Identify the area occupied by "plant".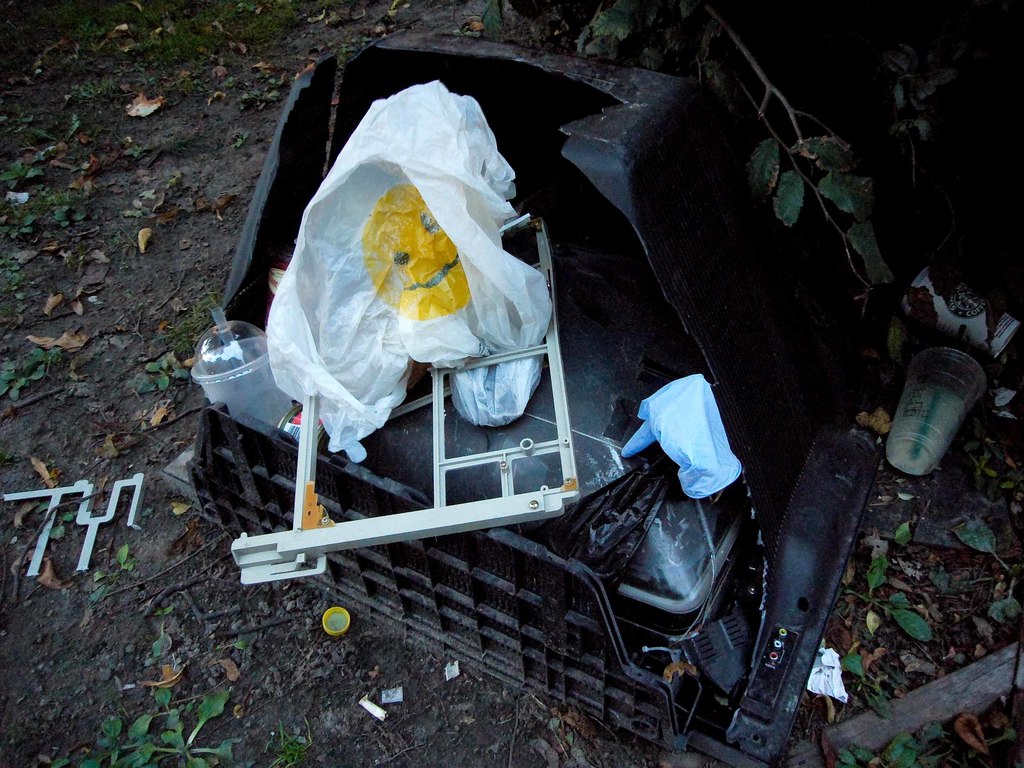
Area: crop(206, 66, 241, 93).
